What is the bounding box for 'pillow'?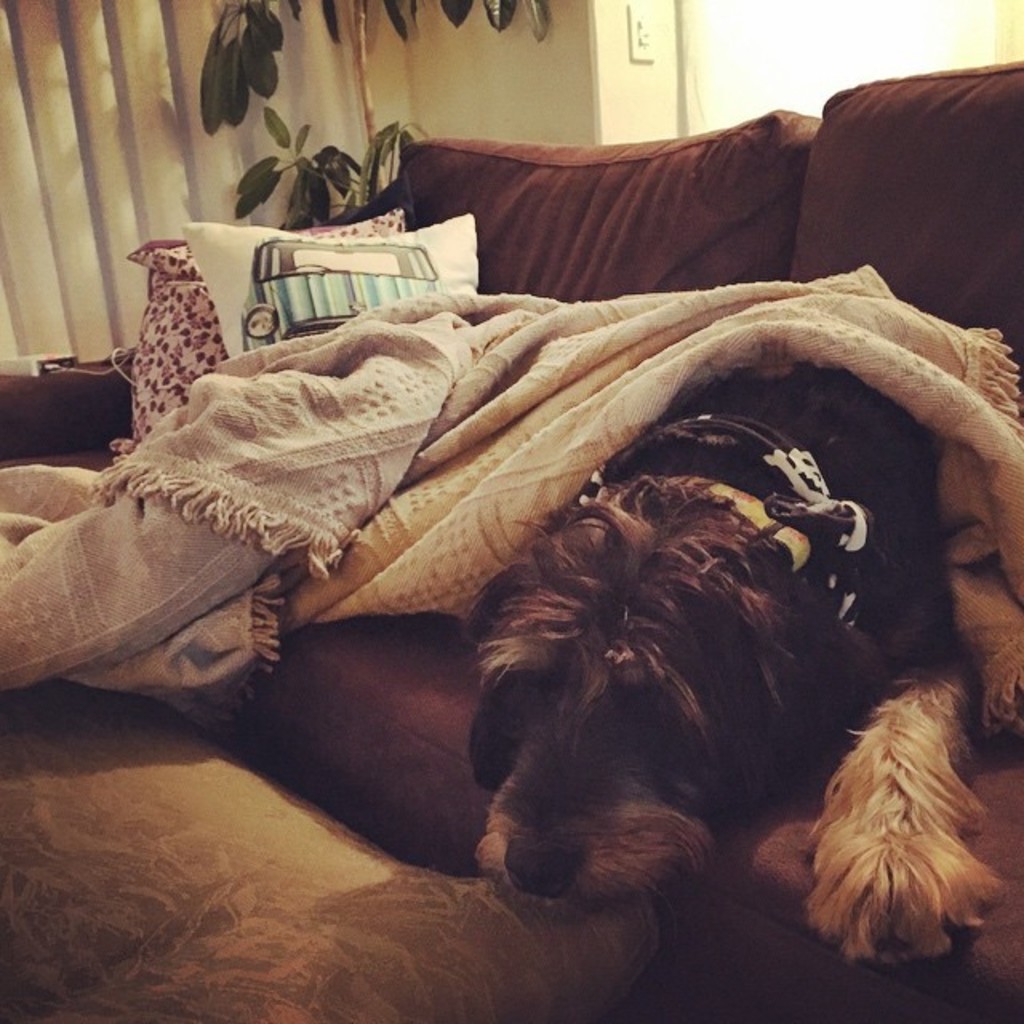
(x1=125, y1=203, x2=413, y2=461).
